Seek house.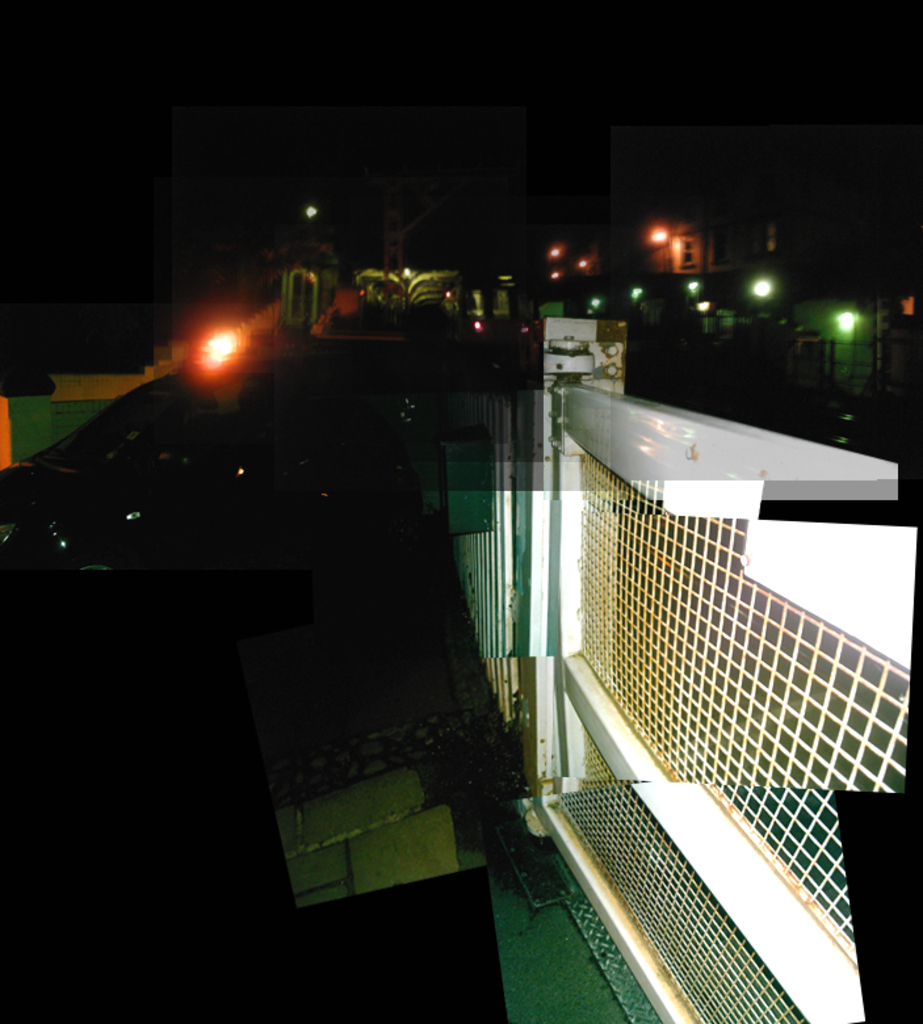
(0, 257, 922, 1016).
